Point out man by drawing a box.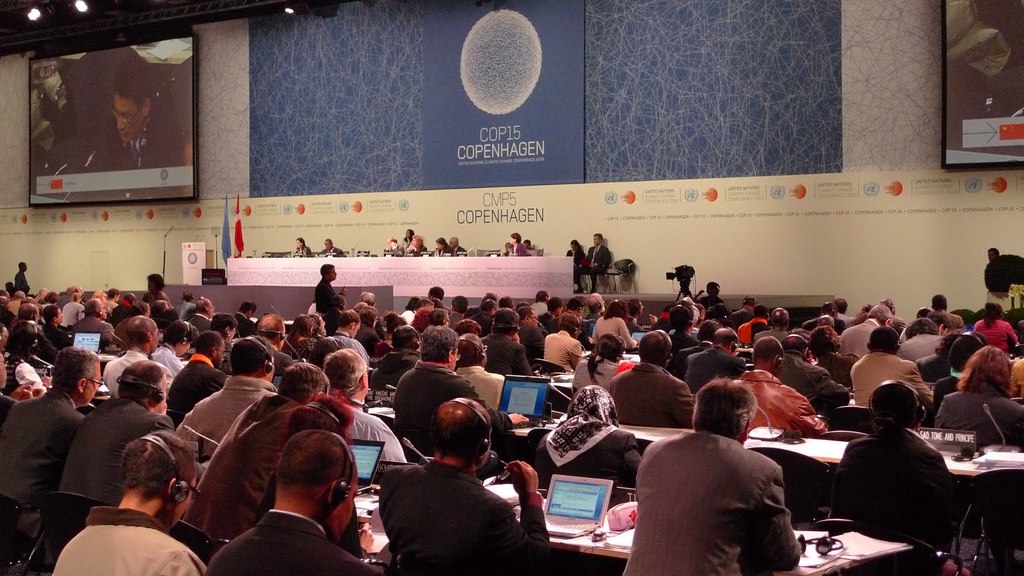
box(102, 319, 175, 410).
